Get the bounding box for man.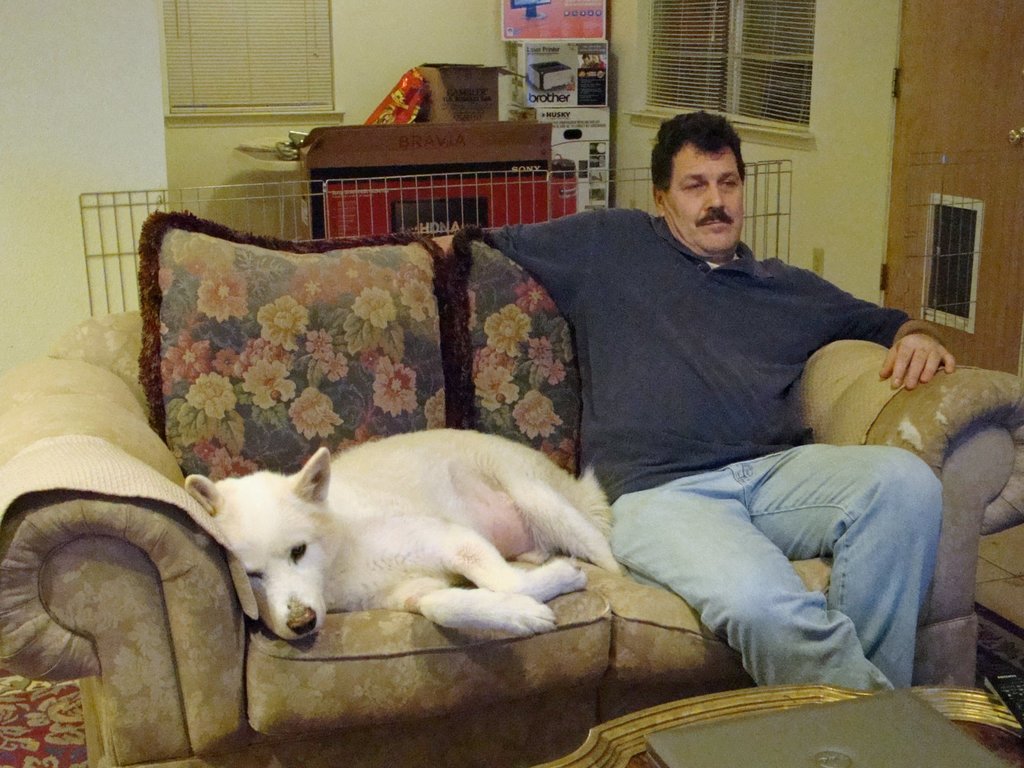
Rect(497, 117, 952, 685).
